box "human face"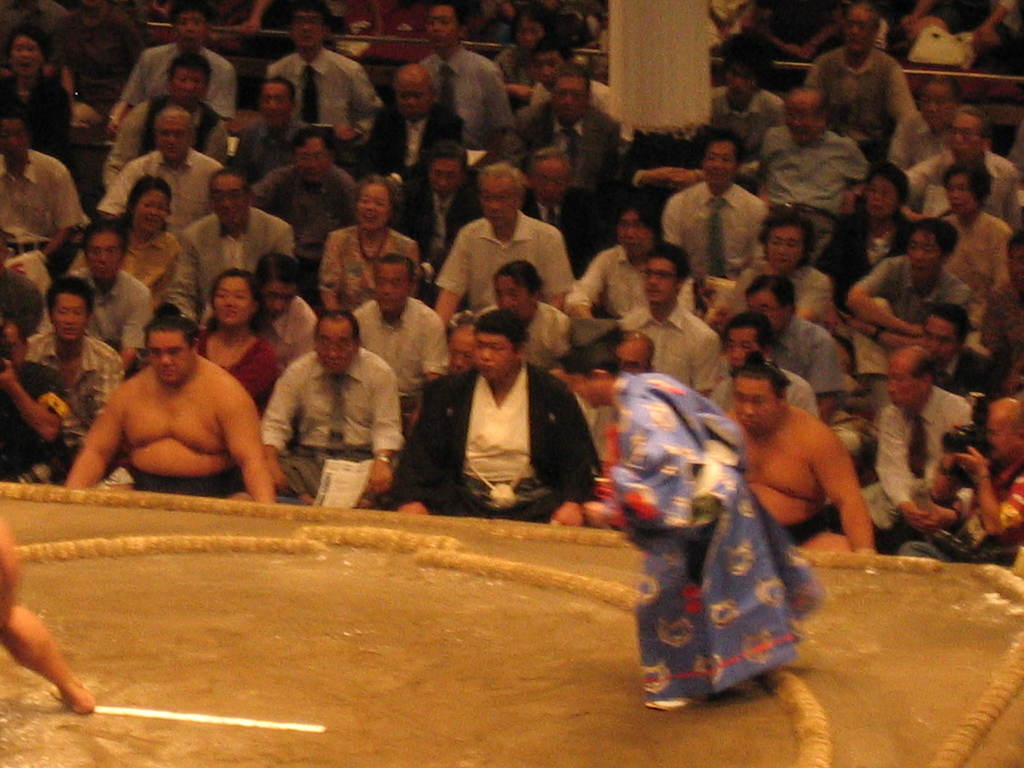
[764, 225, 803, 273]
